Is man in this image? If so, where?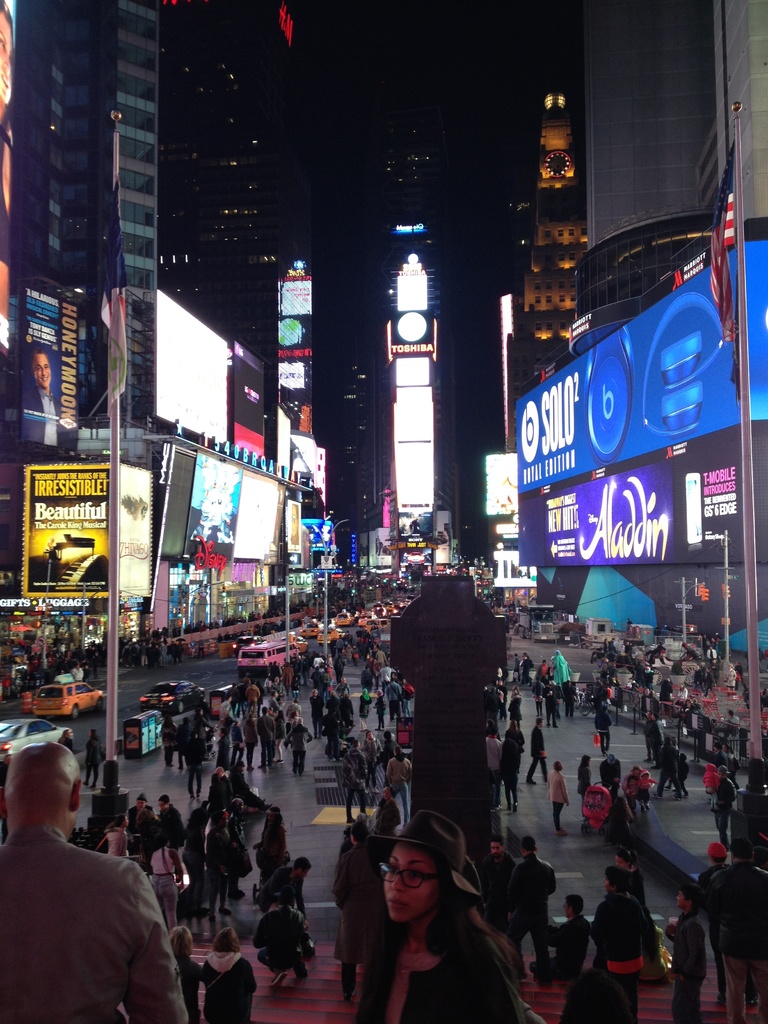
Yes, at 379,662,394,676.
